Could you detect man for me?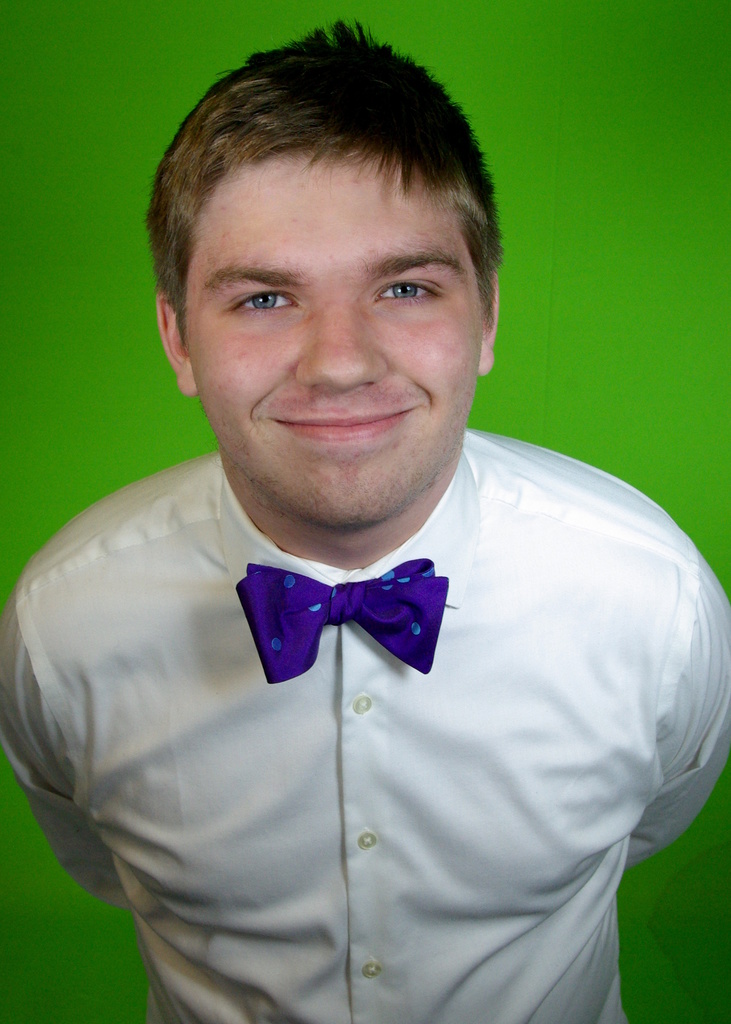
Detection result: select_region(0, 56, 730, 1023).
